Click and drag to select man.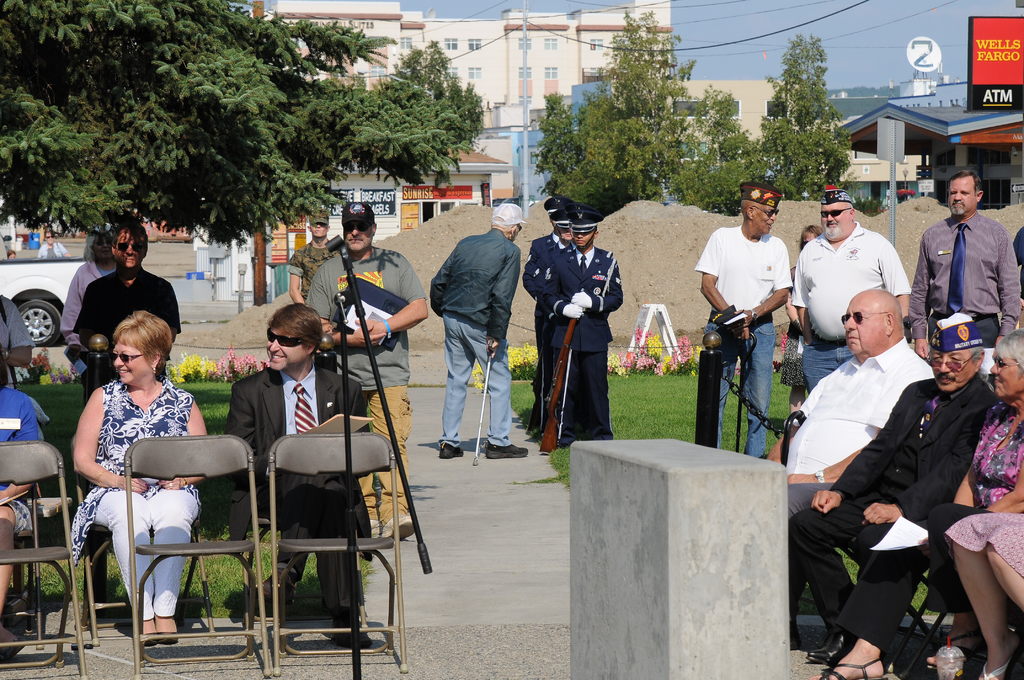
Selection: select_region(220, 303, 378, 647).
